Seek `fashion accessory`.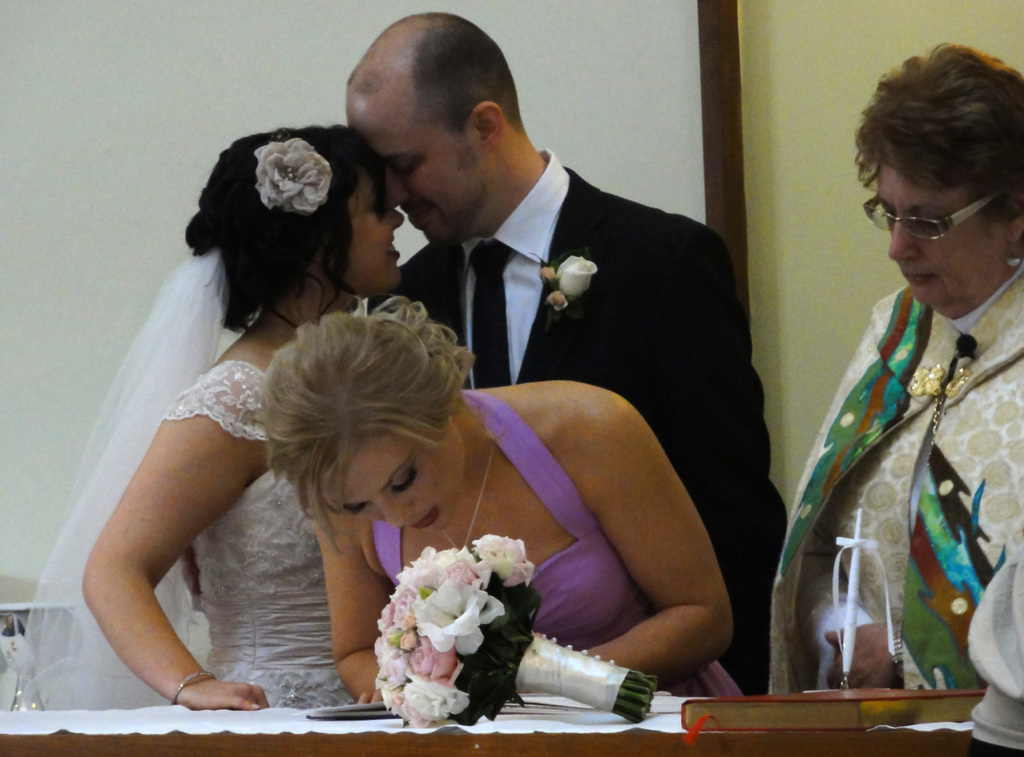
box=[440, 436, 499, 551].
